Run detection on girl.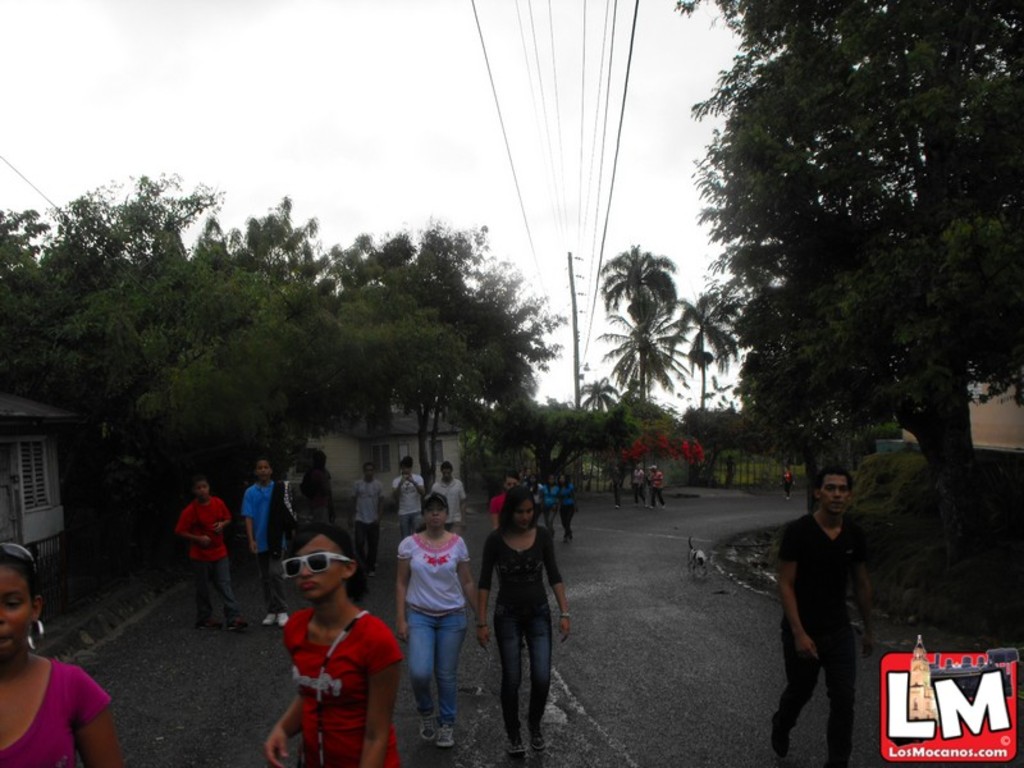
Result: 257, 521, 406, 767.
